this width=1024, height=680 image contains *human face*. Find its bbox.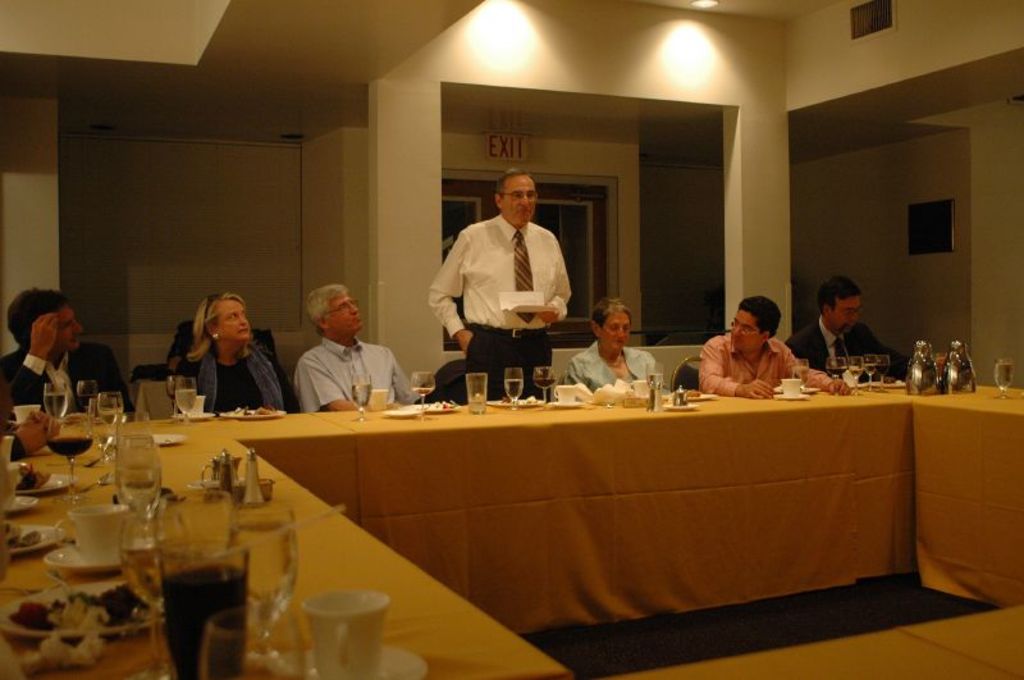
[504, 178, 536, 229].
